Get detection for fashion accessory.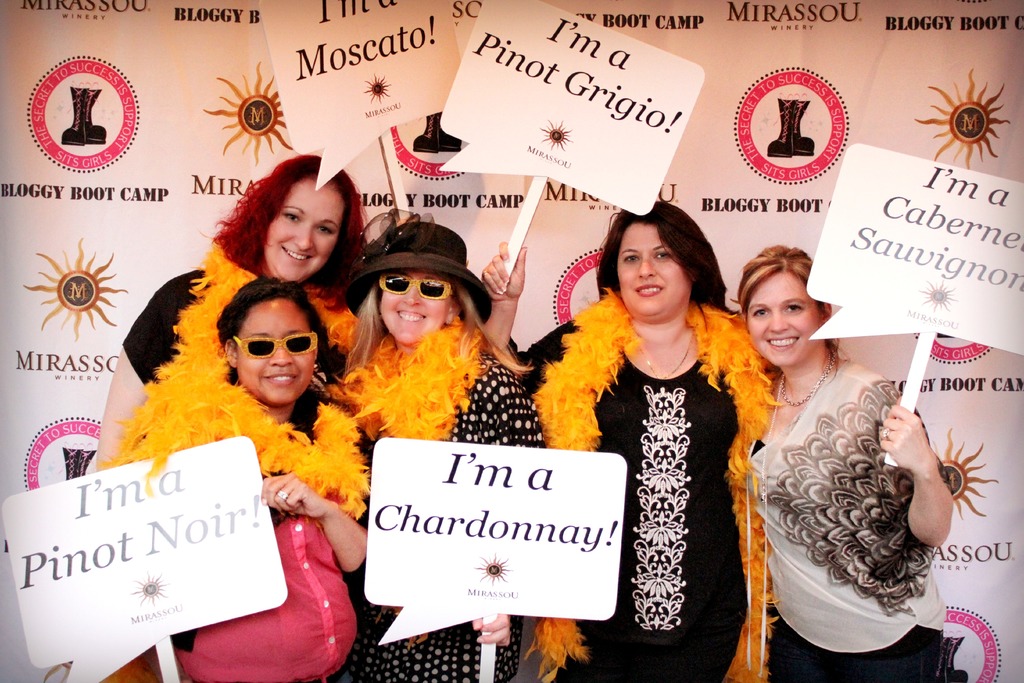
Detection: pyautogui.locateOnScreen(525, 283, 788, 682).
